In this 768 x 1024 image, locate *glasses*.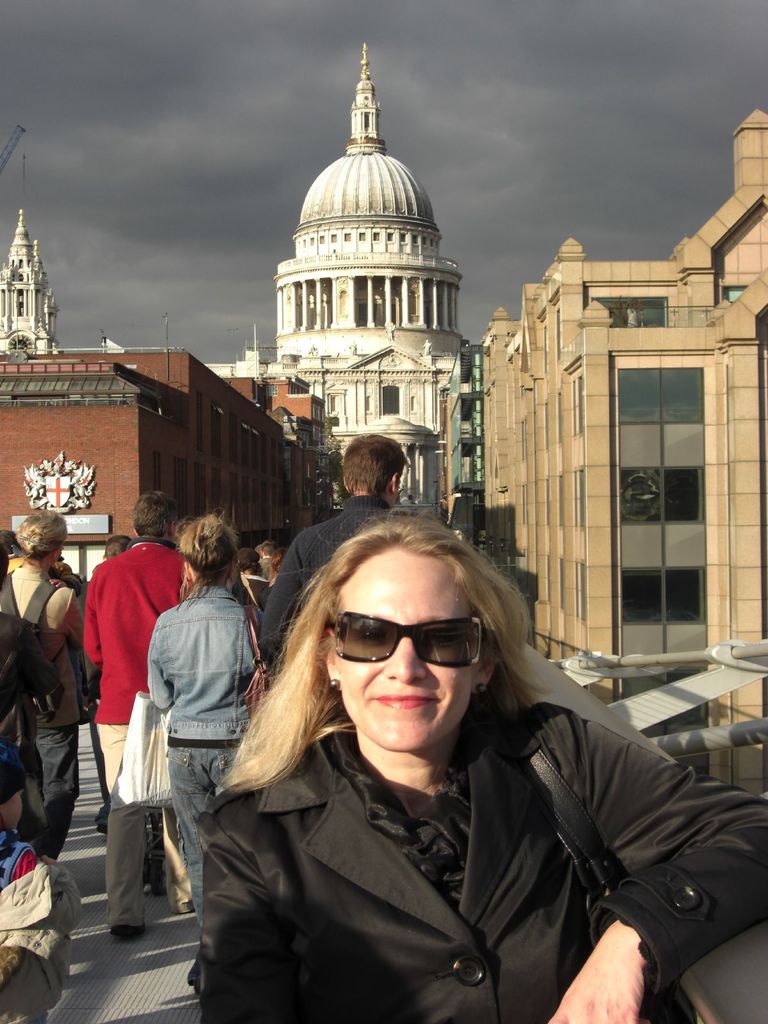
Bounding box: (x1=308, y1=611, x2=520, y2=684).
